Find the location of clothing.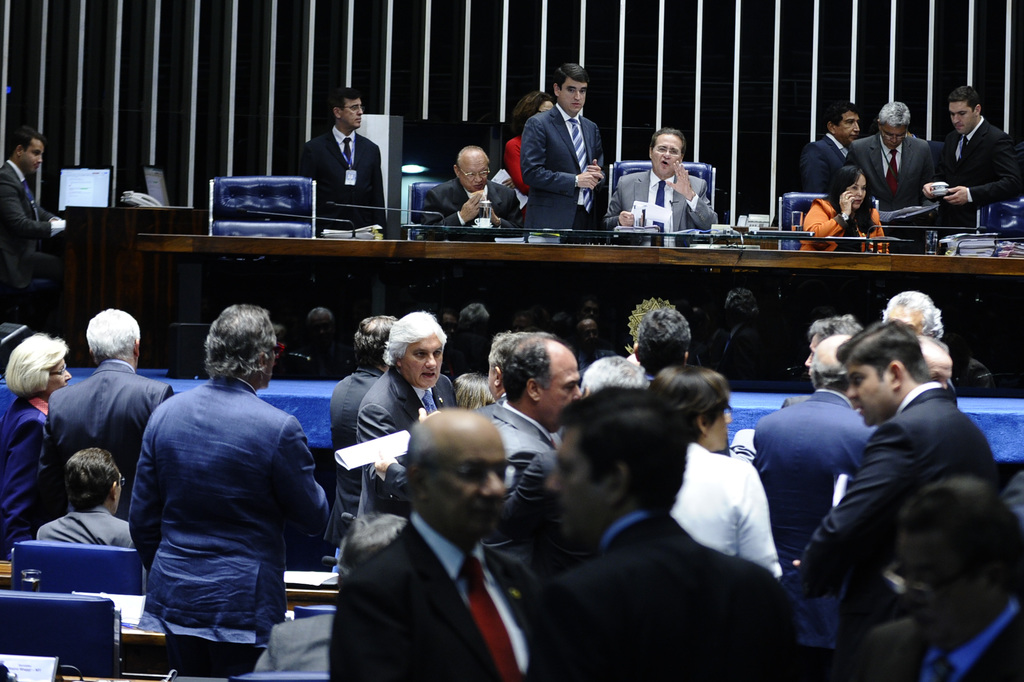
Location: 939,118,1016,228.
